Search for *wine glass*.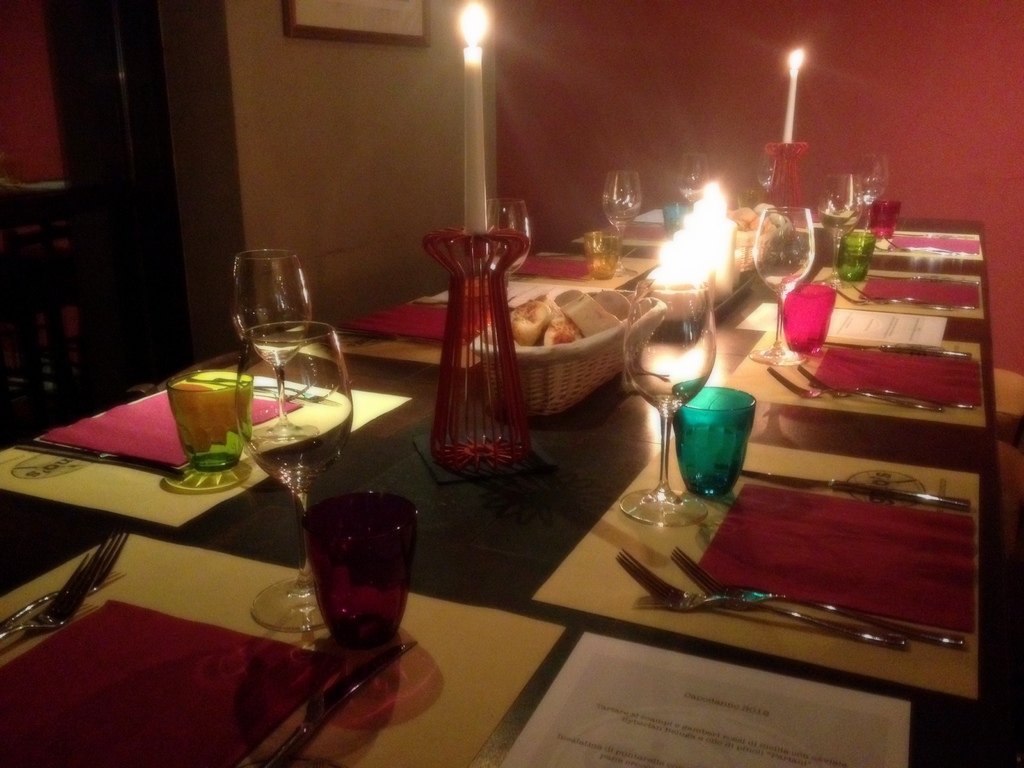
Found at detection(621, 273, 711, 534).
